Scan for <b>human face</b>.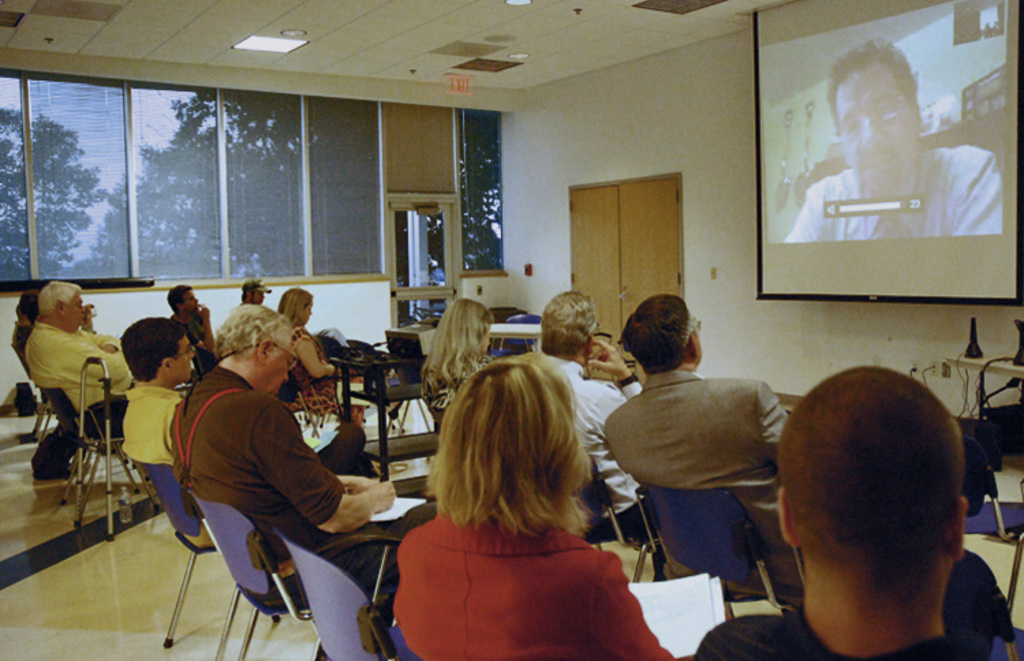
Scan result: [298, 296, 313, 321].
